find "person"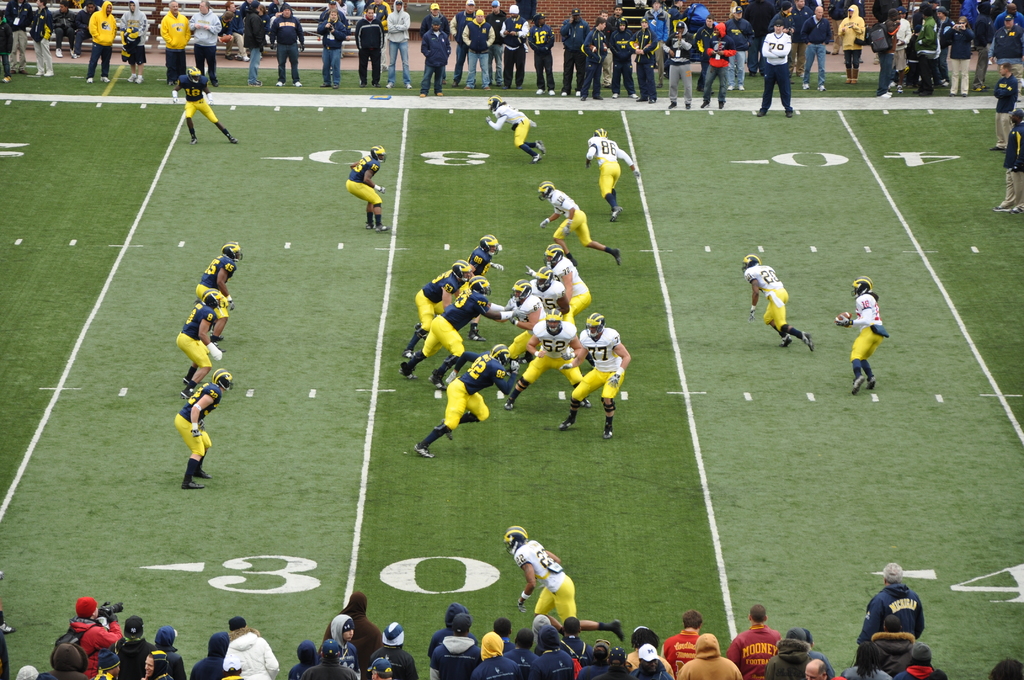
{"left": 344, "top": 145, "right": 392, "bottom": 232}
